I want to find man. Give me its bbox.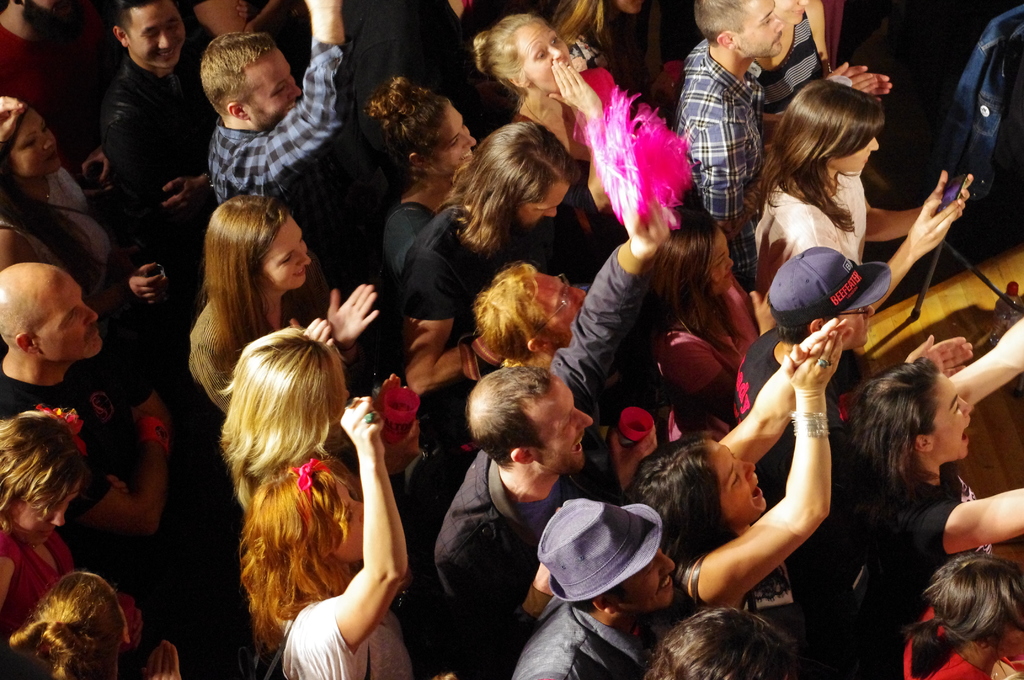
0,263,171,580.
